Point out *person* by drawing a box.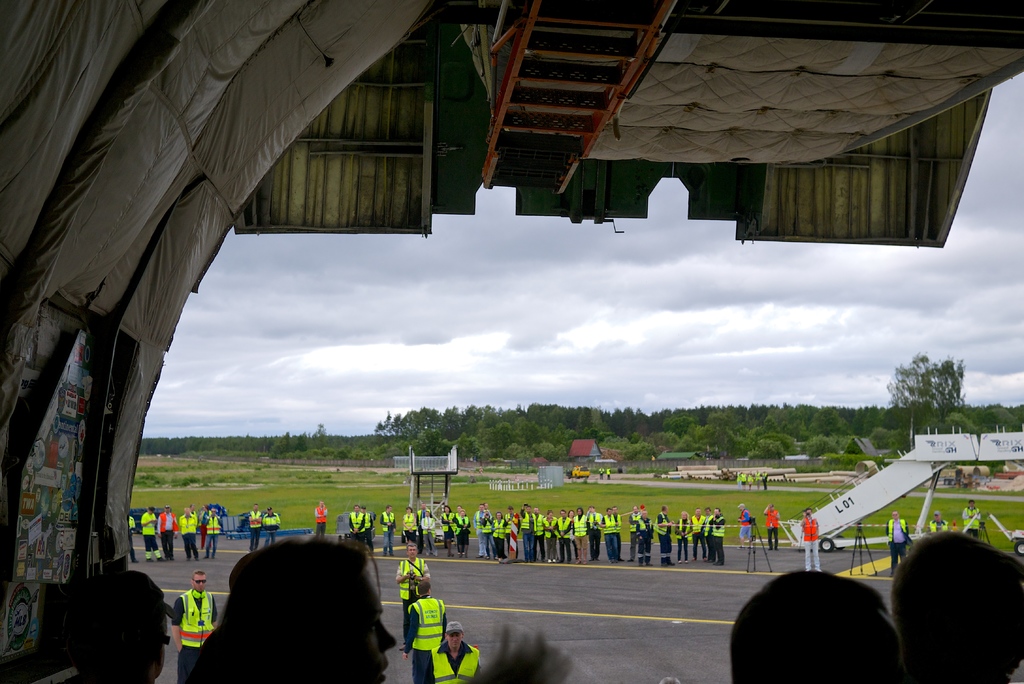
(401,506,416,550).
